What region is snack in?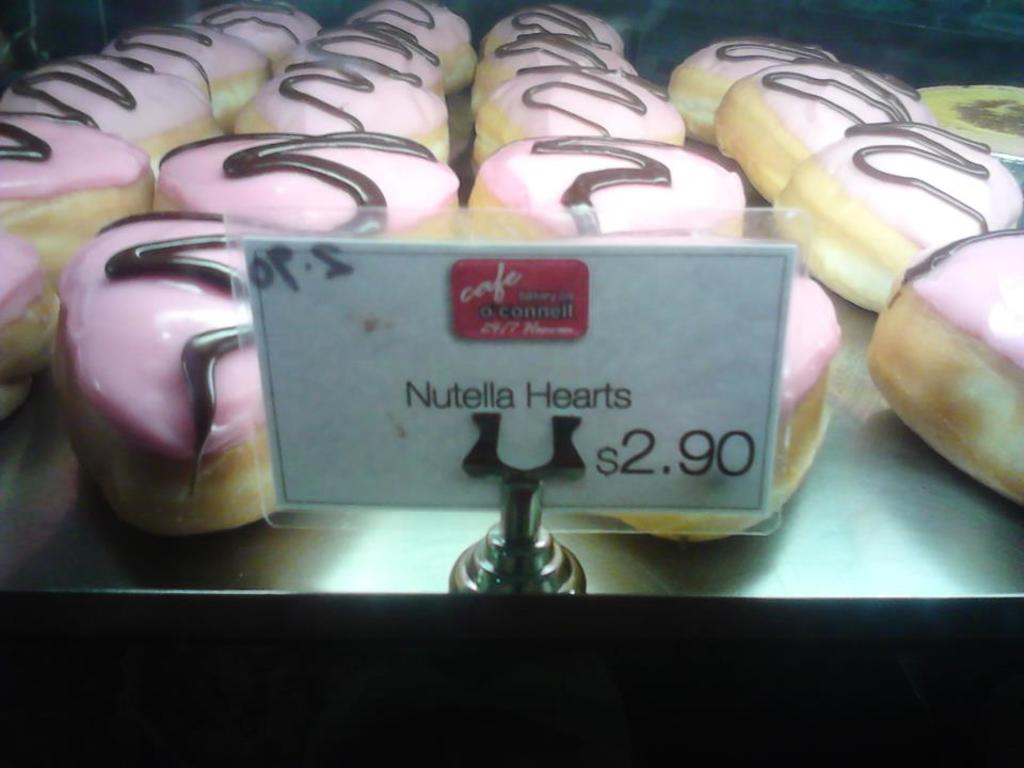
region(0, 122, 163, 291).
